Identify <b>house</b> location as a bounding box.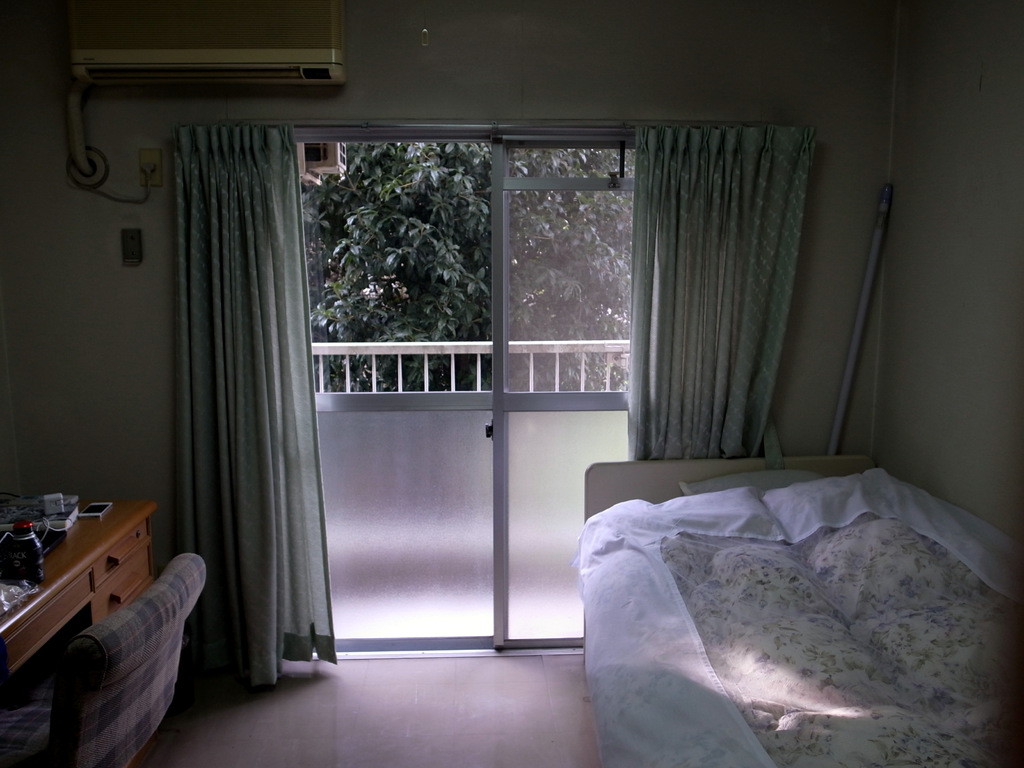
(x1=0, y1=0, x2=1023, y2=767).
